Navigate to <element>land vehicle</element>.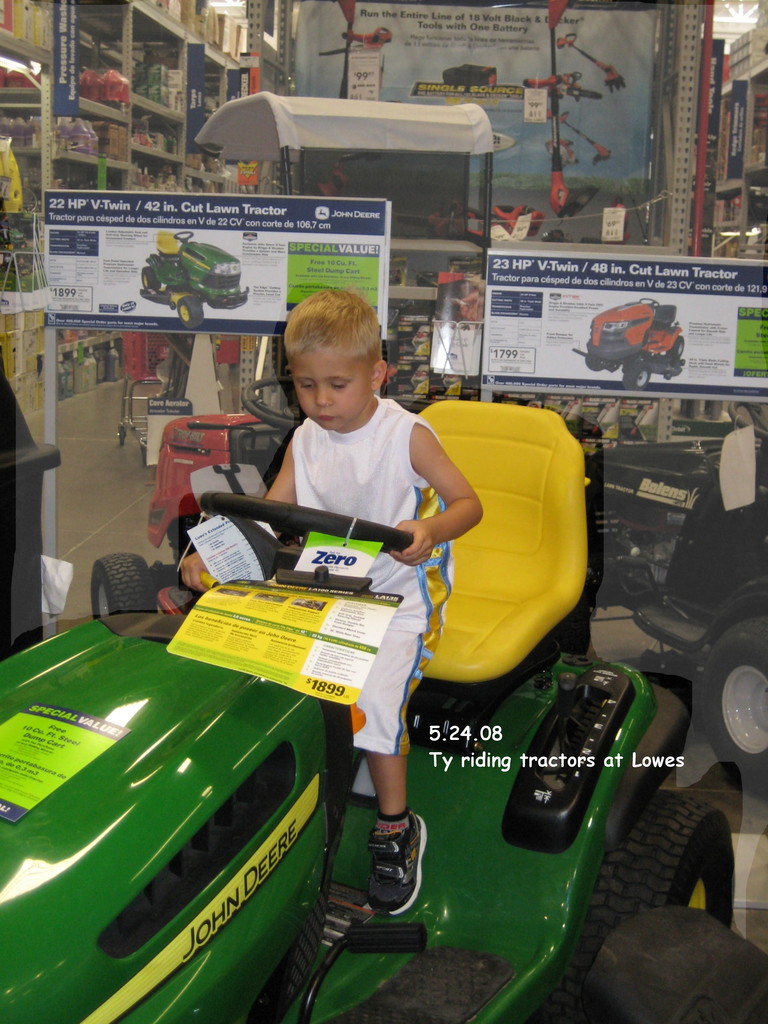
Navigation target: locate(569, 294, 688, 392).
